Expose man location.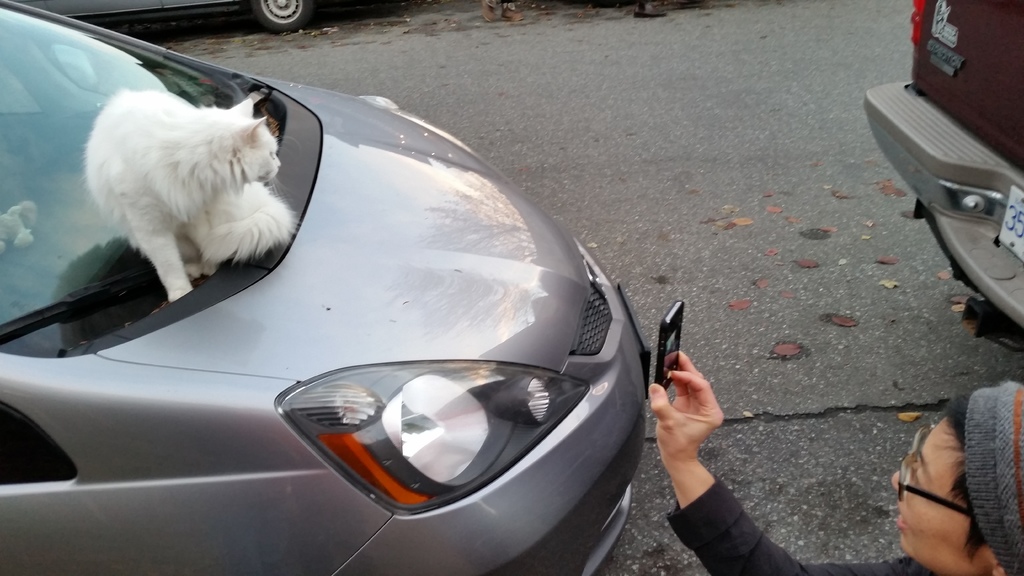
Exposed at <box>648,351,1023,575</box>.
